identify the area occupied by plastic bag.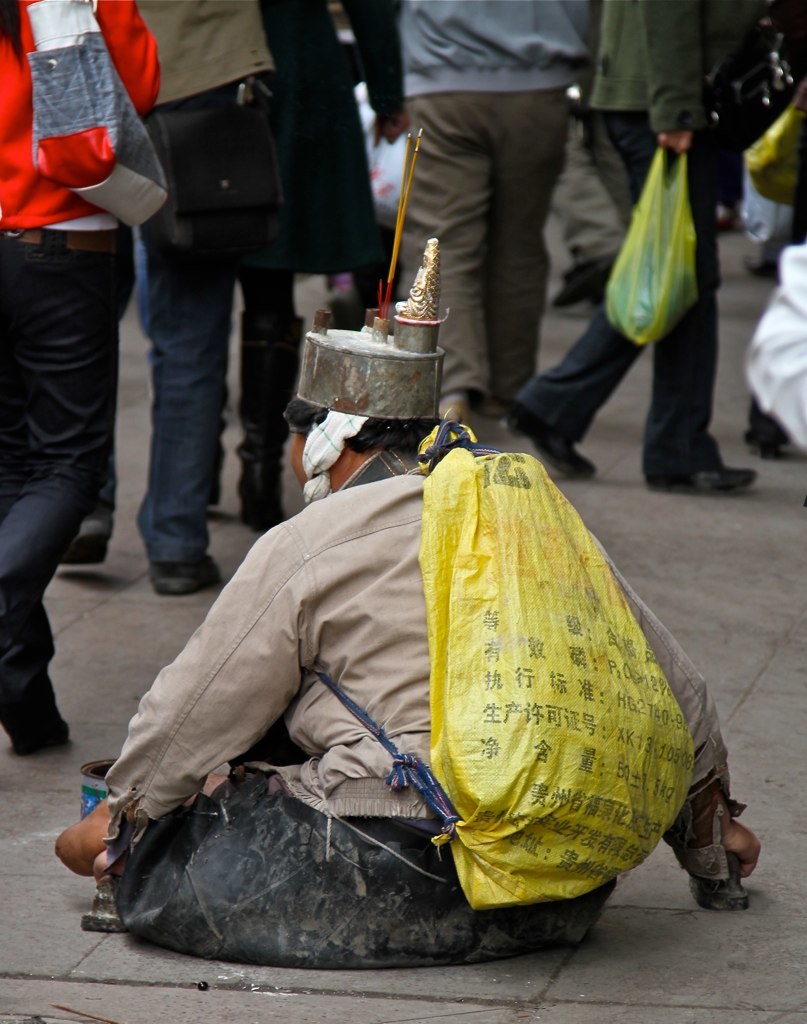
Area: 409:422:693:911.
